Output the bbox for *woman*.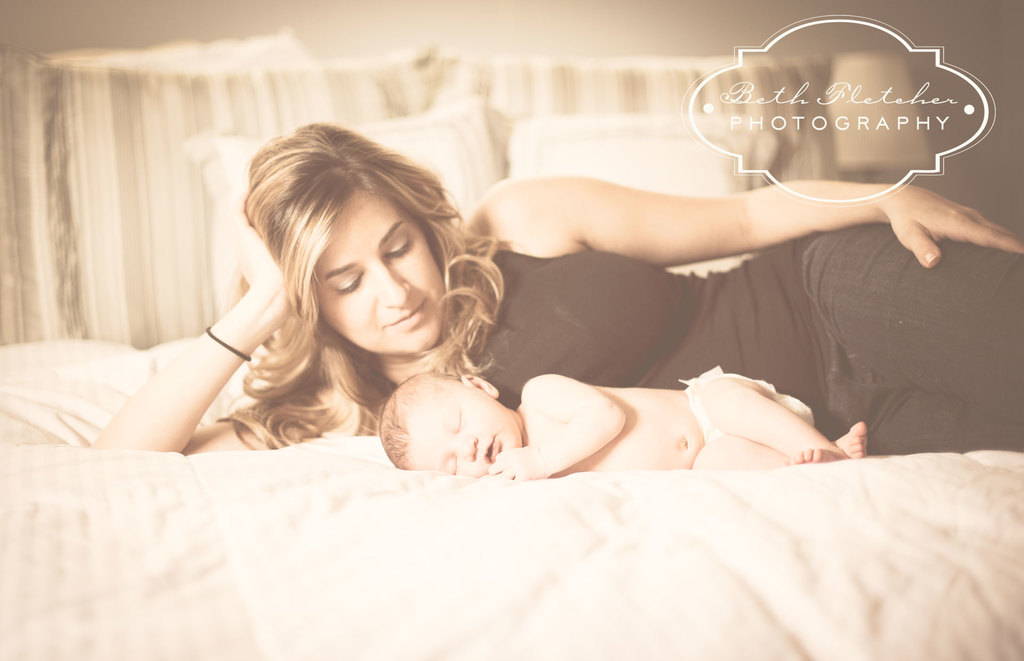
bbox=(88, 123, 1021, 456).
